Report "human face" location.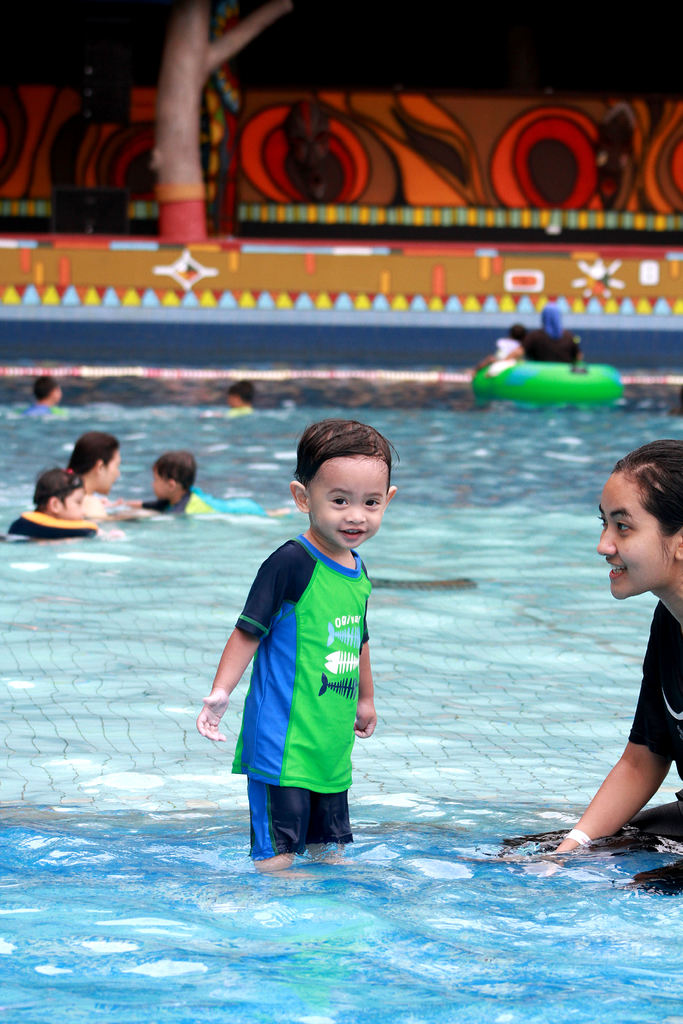
Report: 595 475 675 600.
